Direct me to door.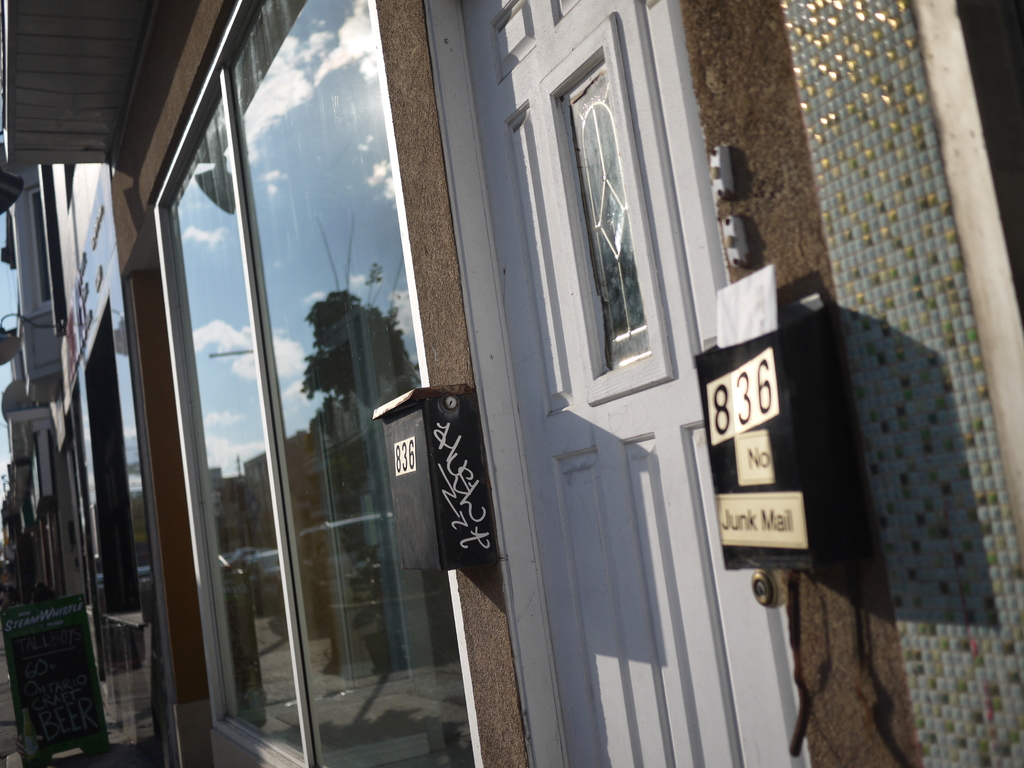
Direction: (x1=509, y1=0, x2=734, y2=690).
